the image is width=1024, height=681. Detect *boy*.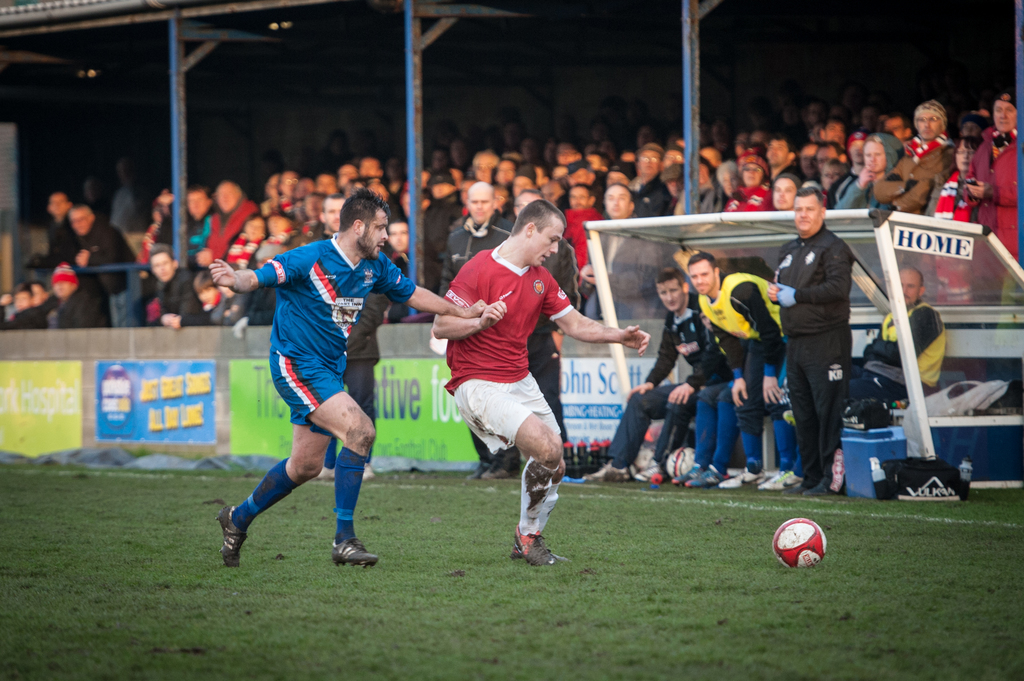
Detection: select_region(210, 188, 486, 566).
